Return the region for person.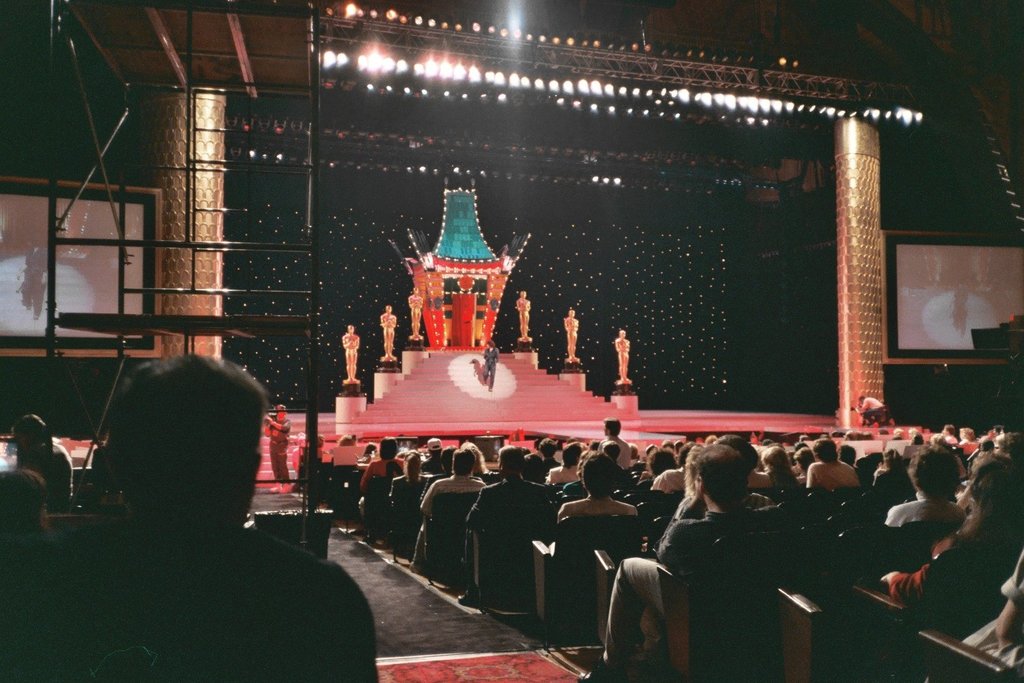
crop(407, 285, 423, 342).
